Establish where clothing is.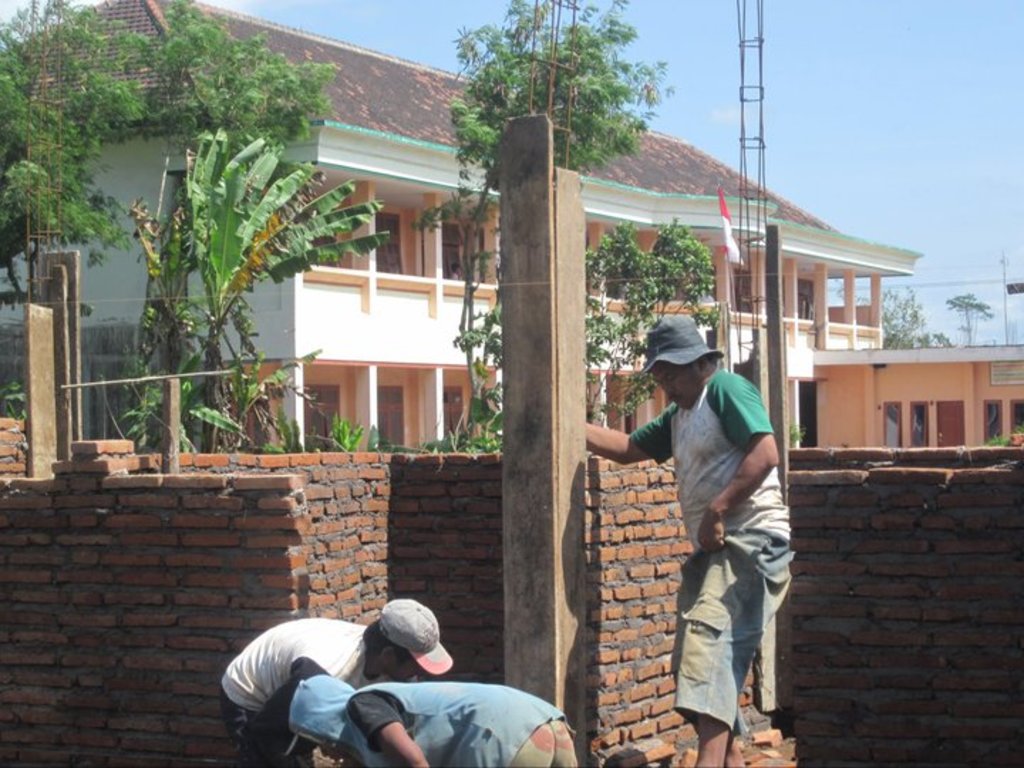
Established at (216, 617, 371, 767).
